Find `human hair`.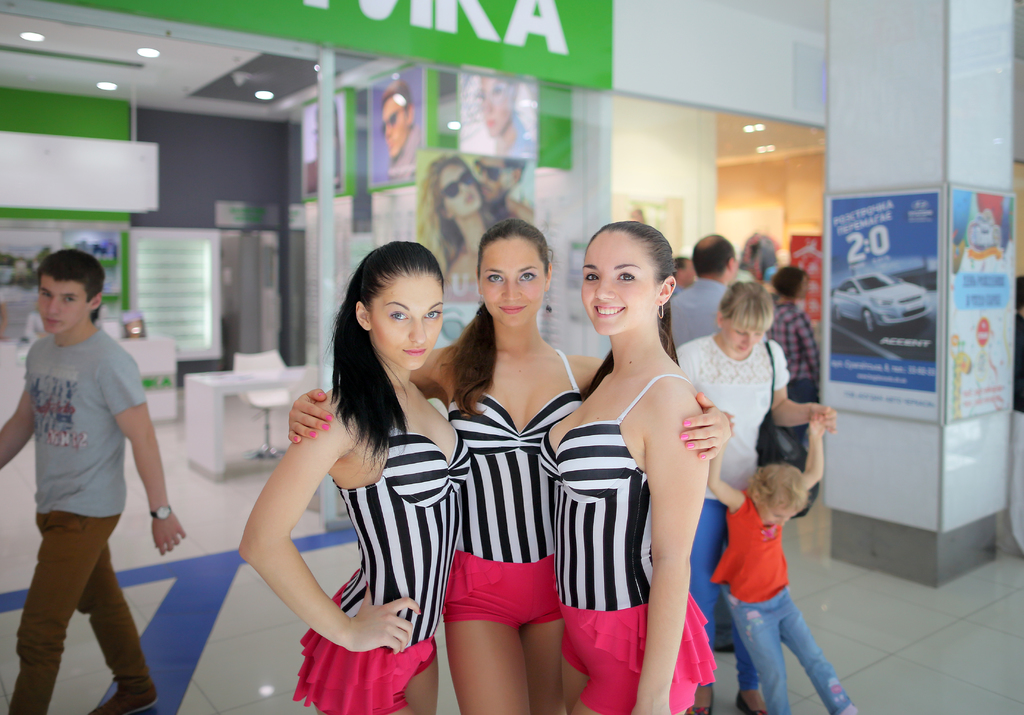
locate(719, 277, 776, 332).
